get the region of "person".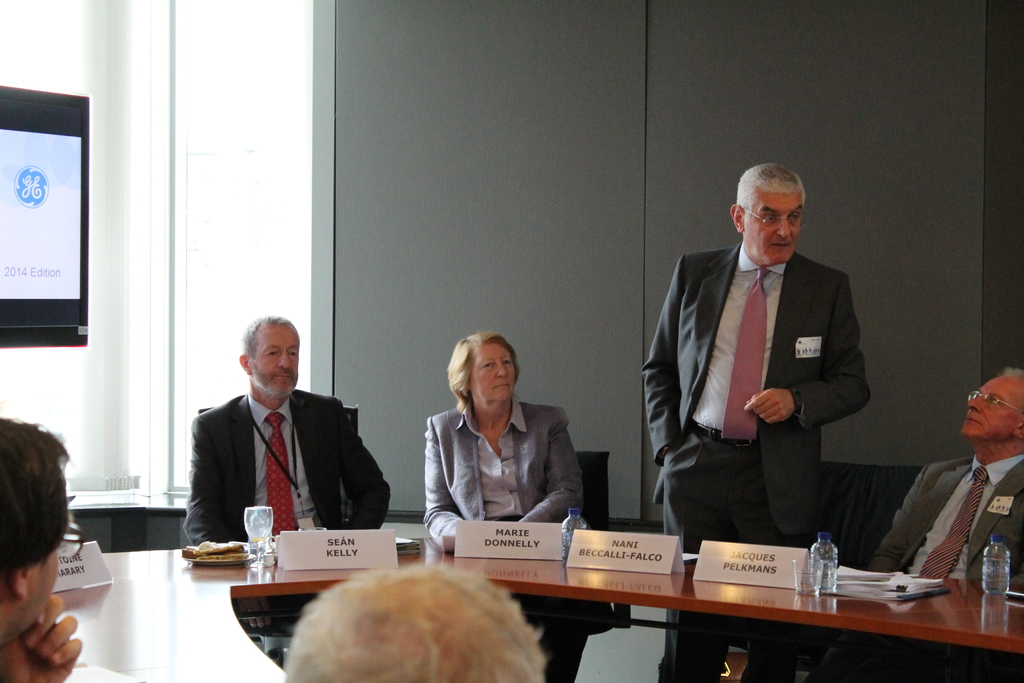
detection(0, 415, 83, 682).
